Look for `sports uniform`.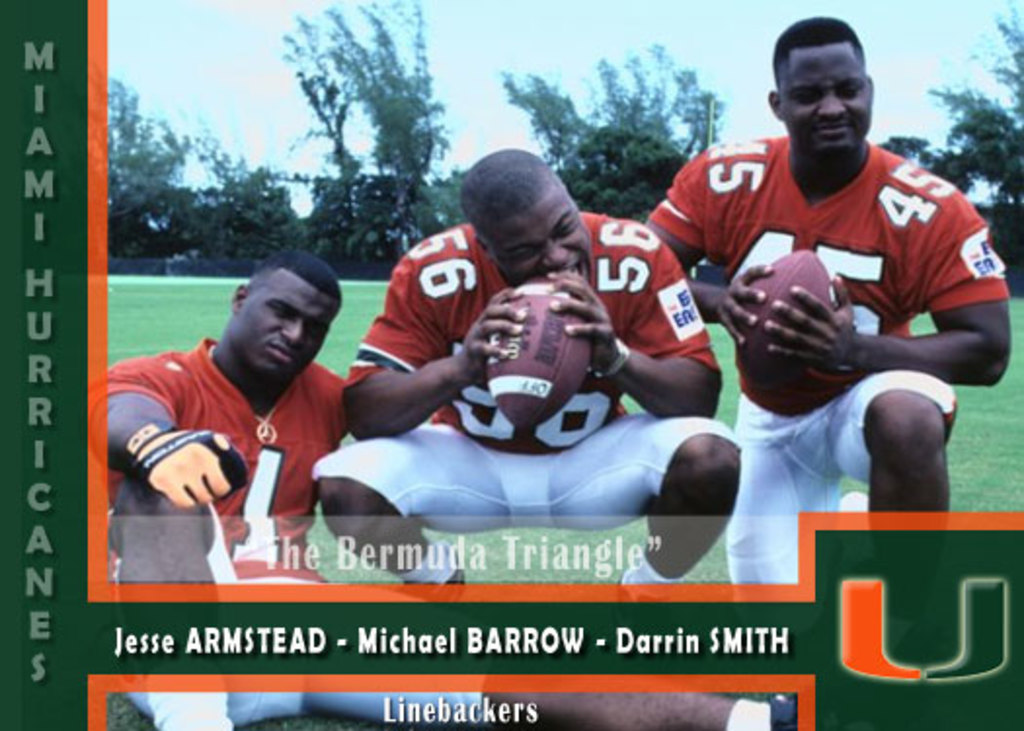
Found: [665, 43, 997, 552].
